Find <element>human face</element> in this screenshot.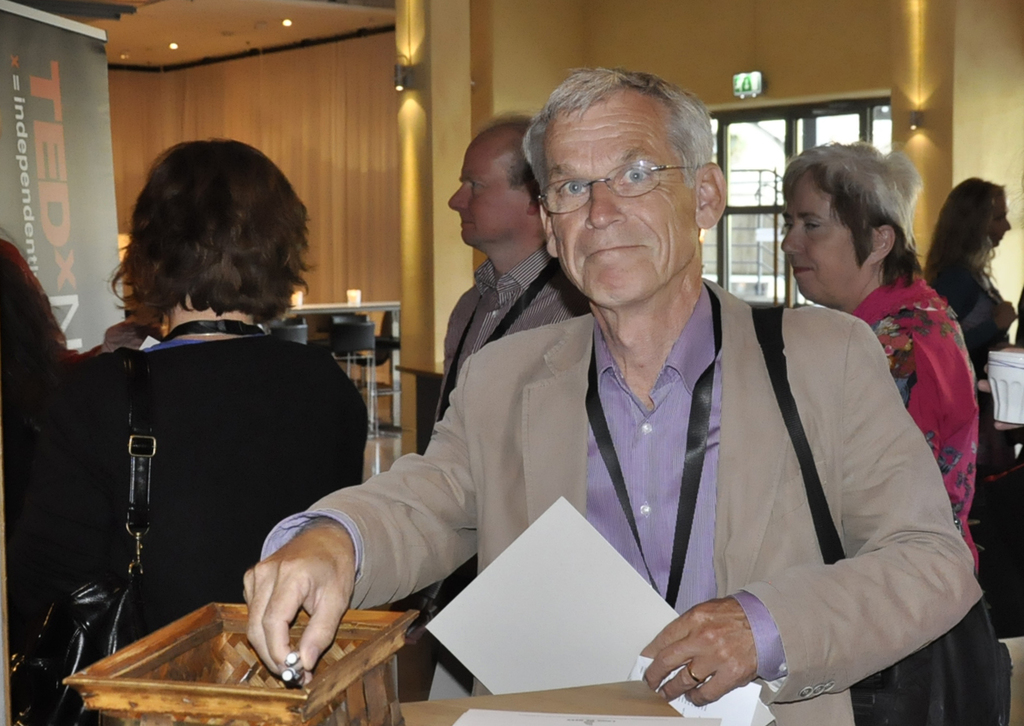
The bounding box for <element>human face</element> is [left=985, top=194, right=1014, bottom=248].
